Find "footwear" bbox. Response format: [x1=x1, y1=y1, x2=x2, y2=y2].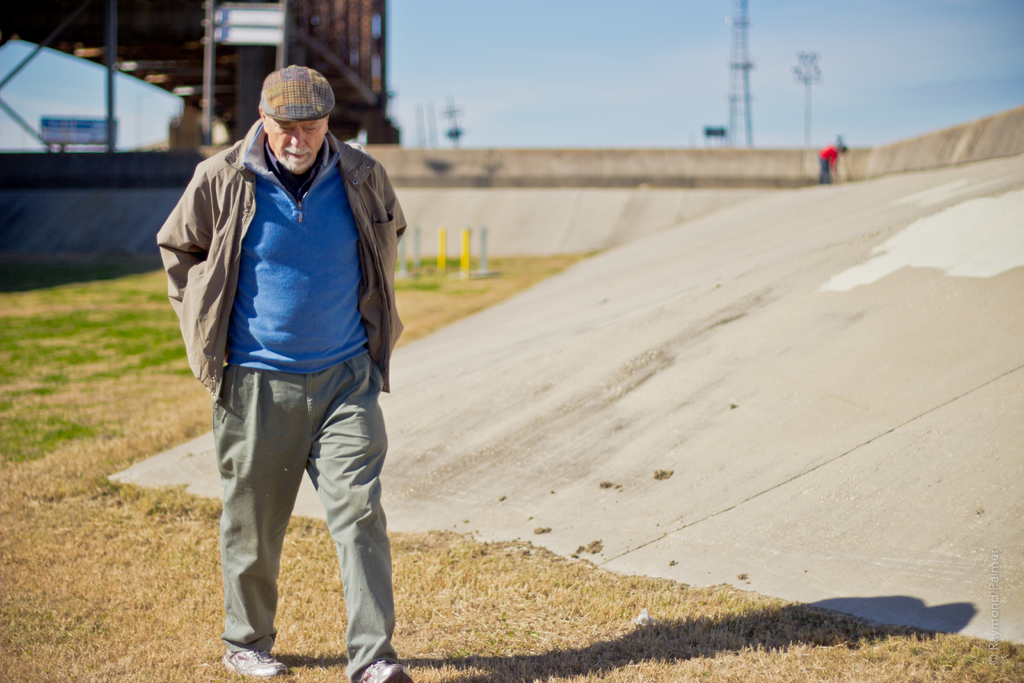
[x1=355, y1=658, x2=410, y2=682].
